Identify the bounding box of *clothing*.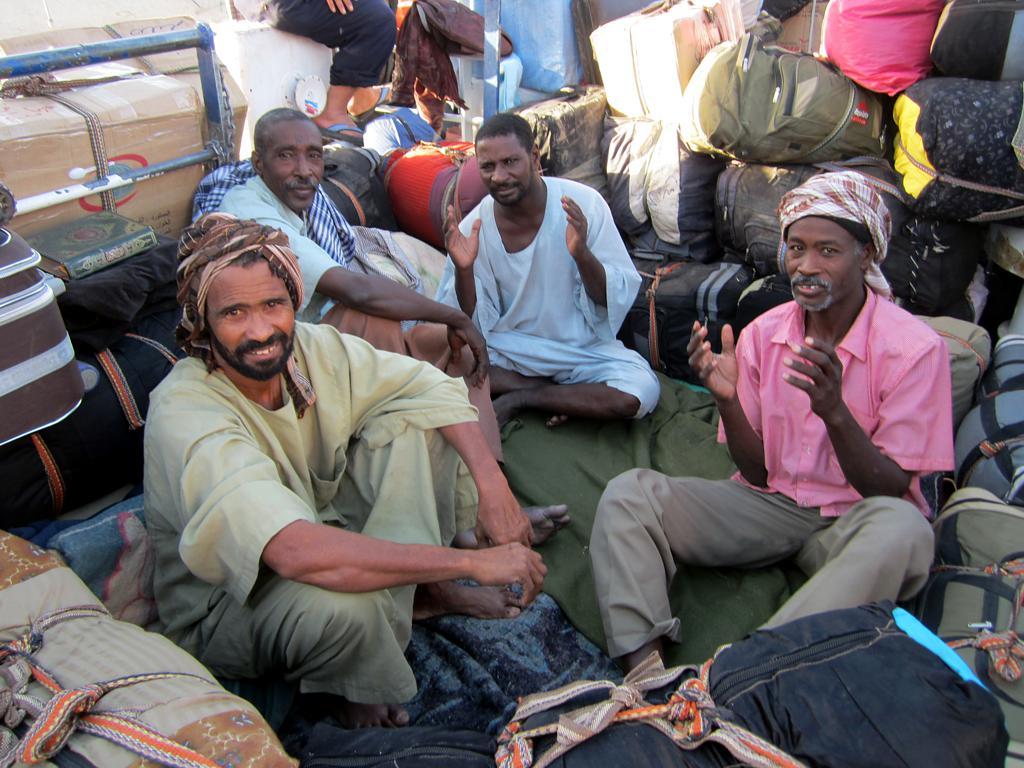
x1=114 y1=295 x2=511 y2=715.
